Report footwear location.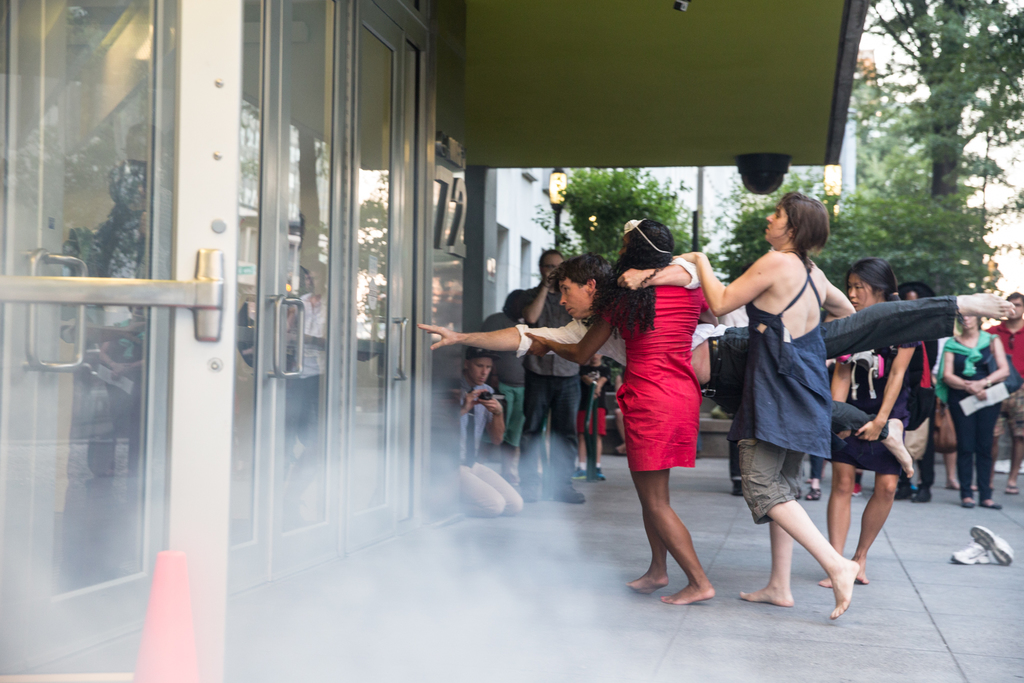
Report: x1=695, y1=451, x2=703, y2=461.
